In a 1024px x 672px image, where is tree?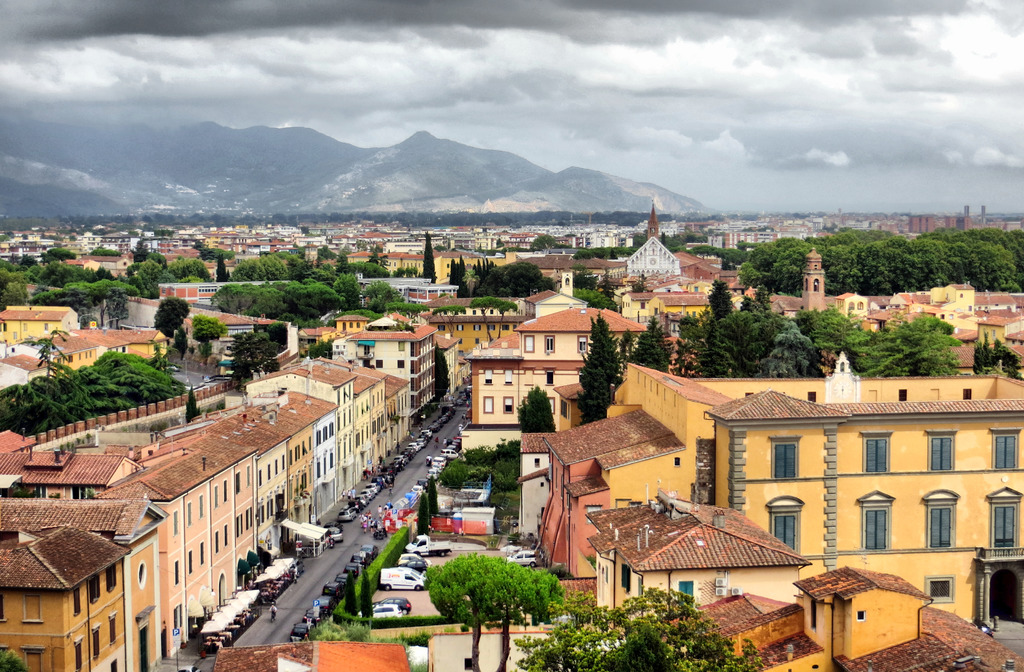
locate(0, 257, 215, 333).
